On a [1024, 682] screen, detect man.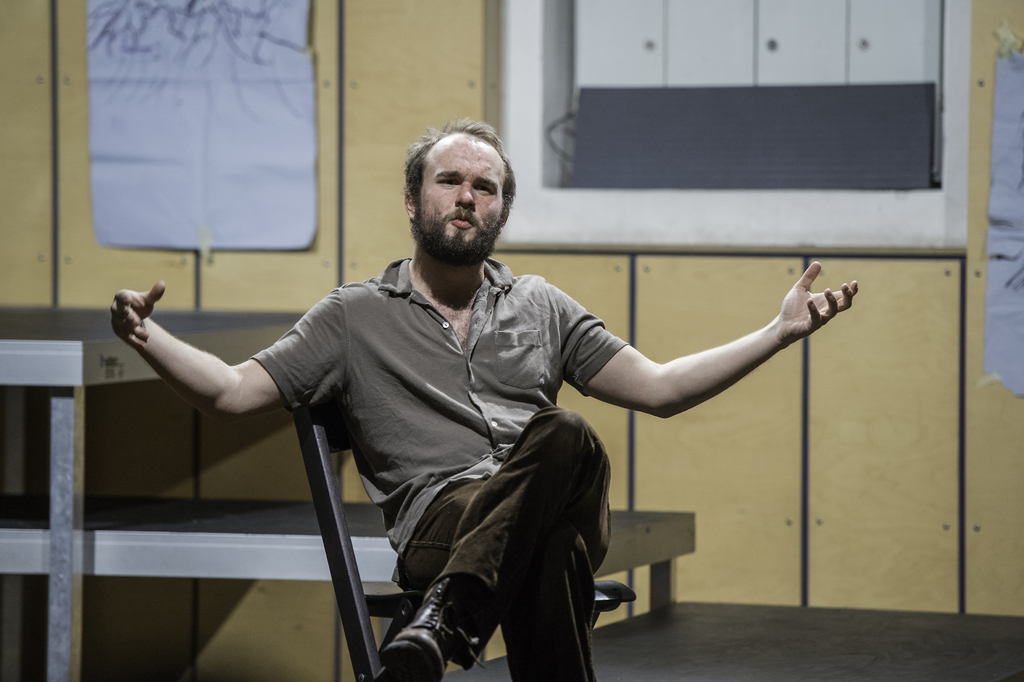
147:152:836:667.
